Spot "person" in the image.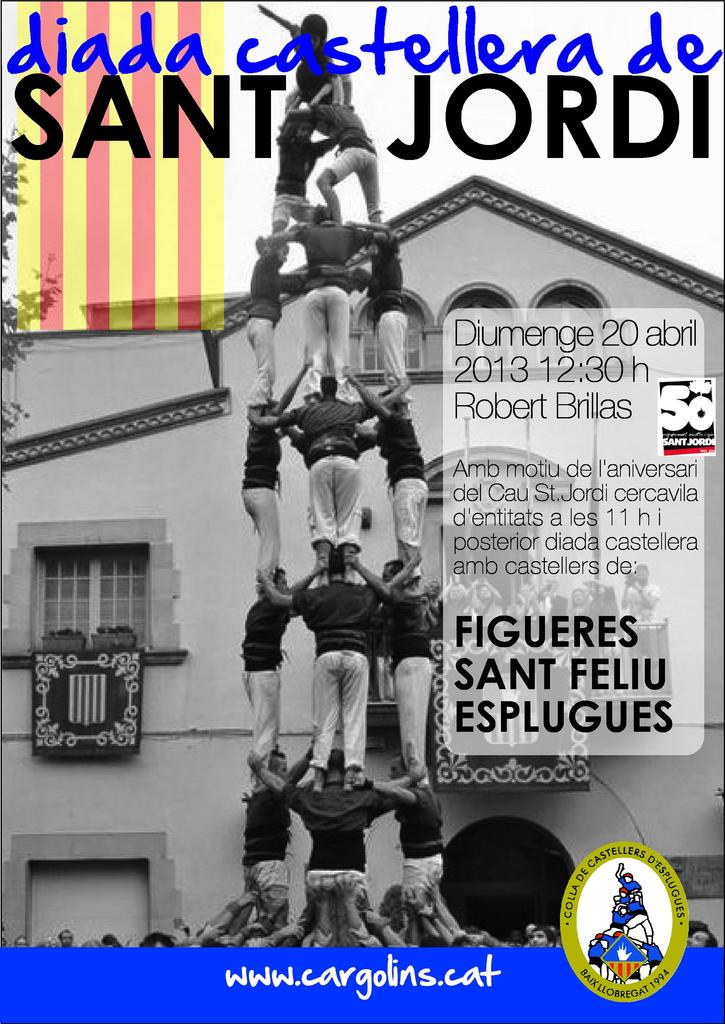
"person" found at [304, 99, 383, 220].
